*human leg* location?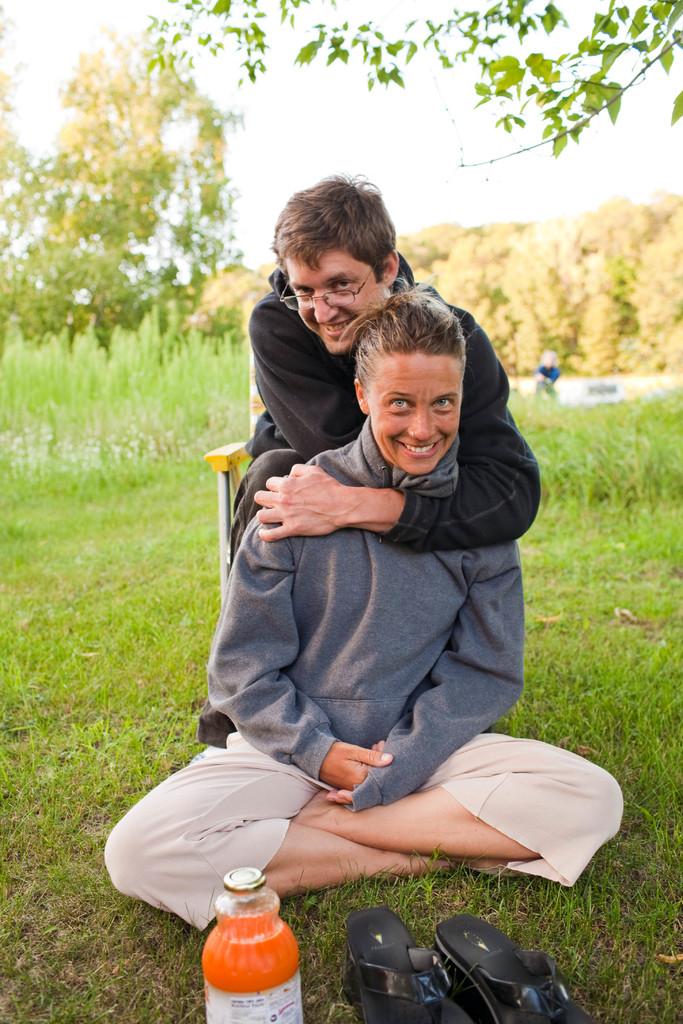
[101, 738, 637, 870]
